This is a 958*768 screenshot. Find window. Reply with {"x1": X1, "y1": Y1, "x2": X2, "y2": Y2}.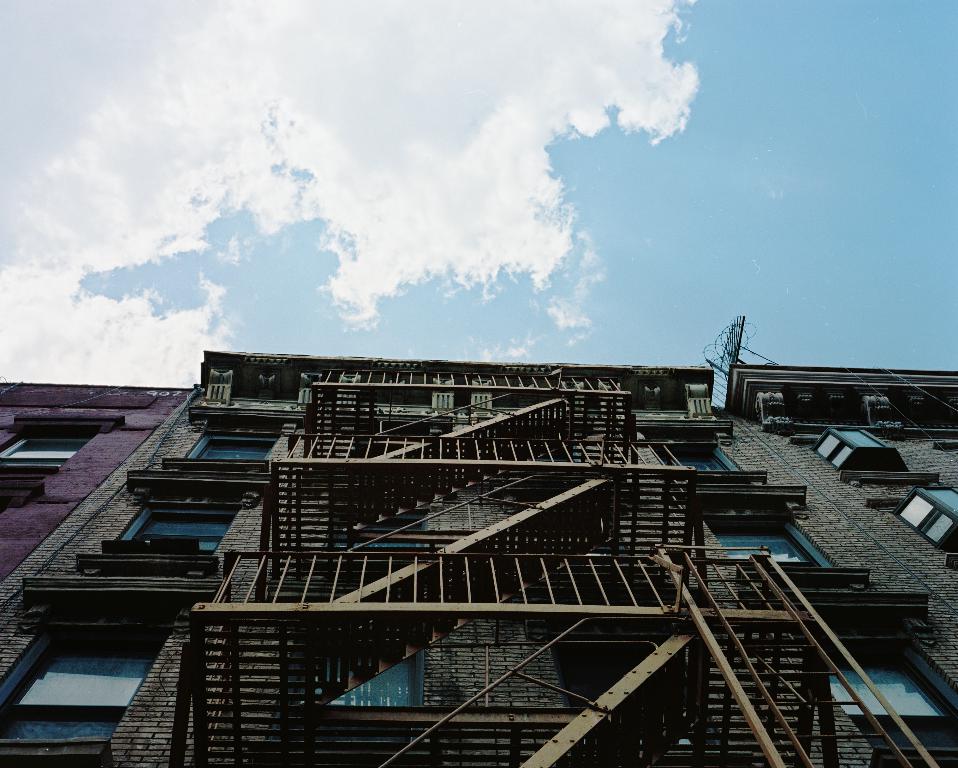
{"x1": 656, "y1": 445, "x2": 740, "y2": 477}.
